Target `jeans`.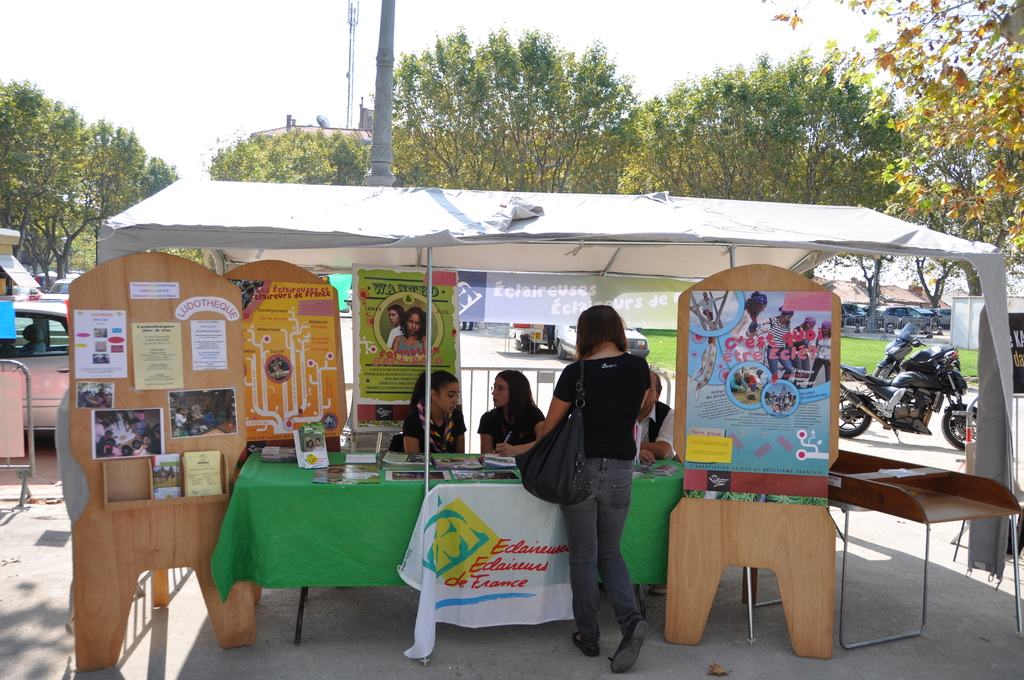
Target region: Rect(545, 460, 656, 652).
